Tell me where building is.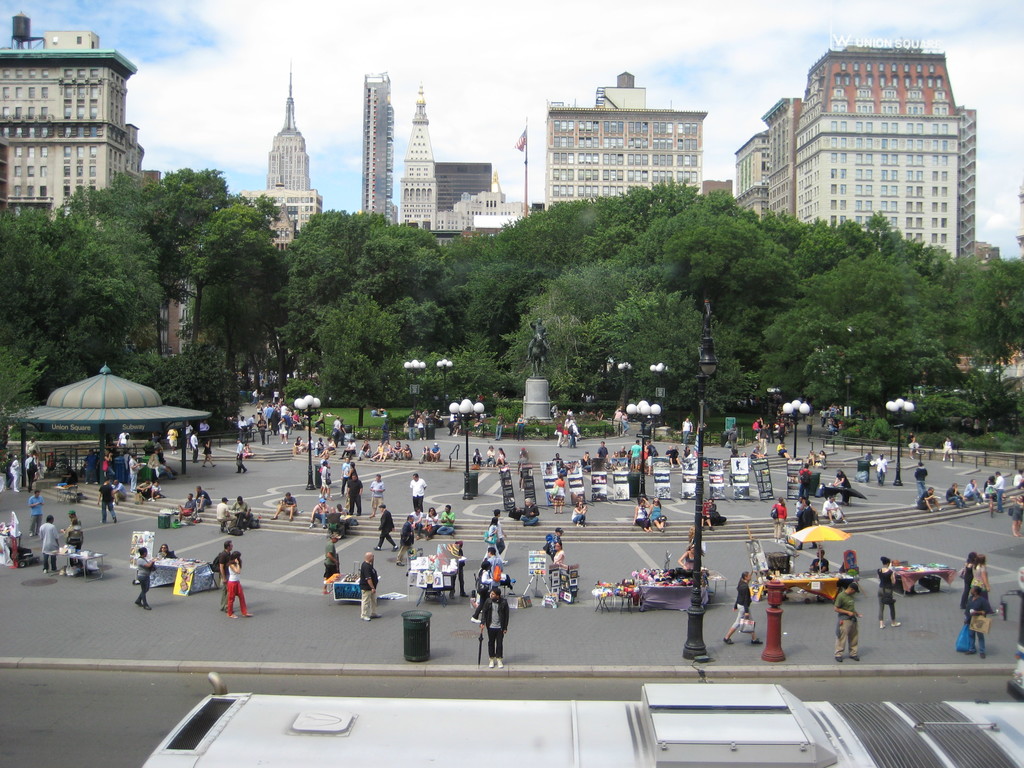
building is at region(397, 86, 440, 233).
